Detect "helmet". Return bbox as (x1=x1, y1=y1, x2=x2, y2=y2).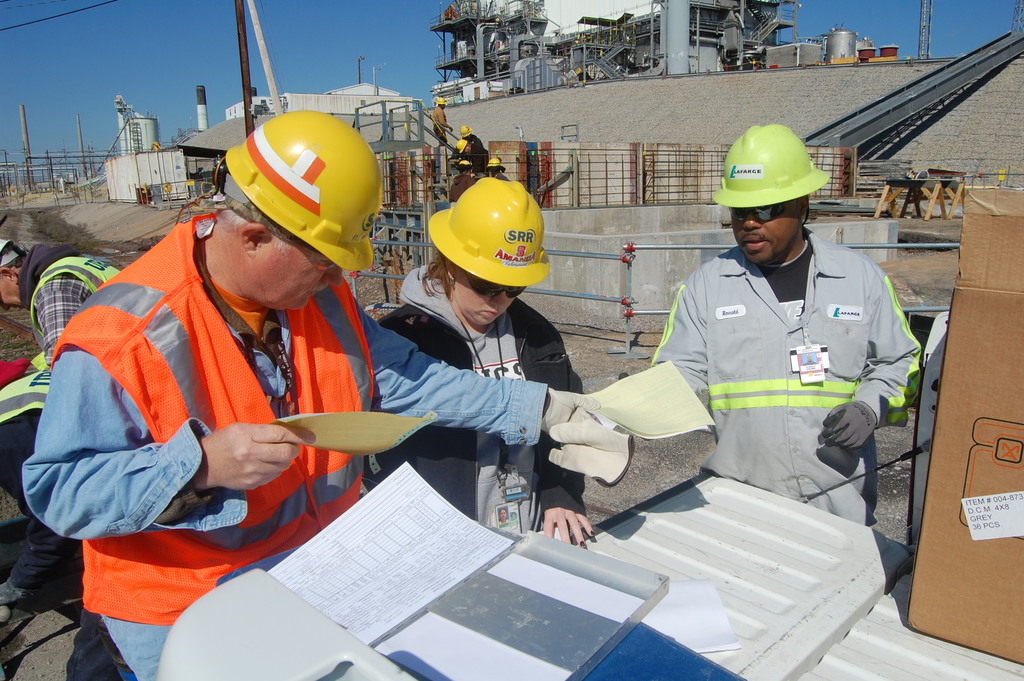
(x1=428, y1=179, x2=554, y2=290).
